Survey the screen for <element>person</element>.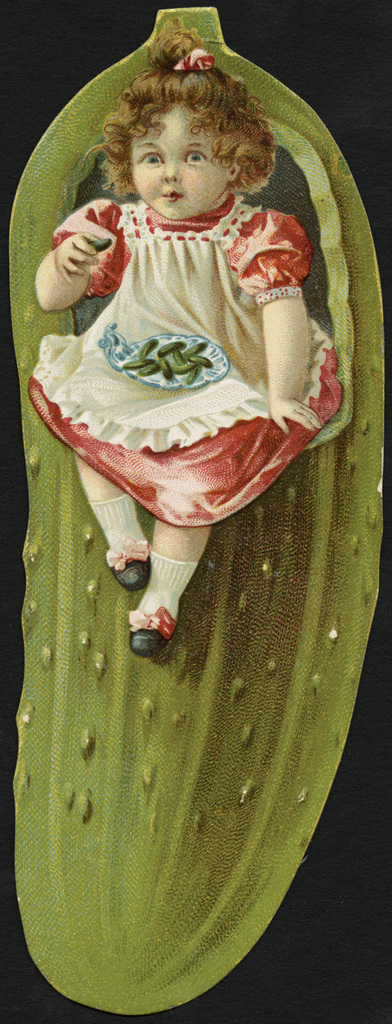
Survey found: box(5, 59, 344, 594).
